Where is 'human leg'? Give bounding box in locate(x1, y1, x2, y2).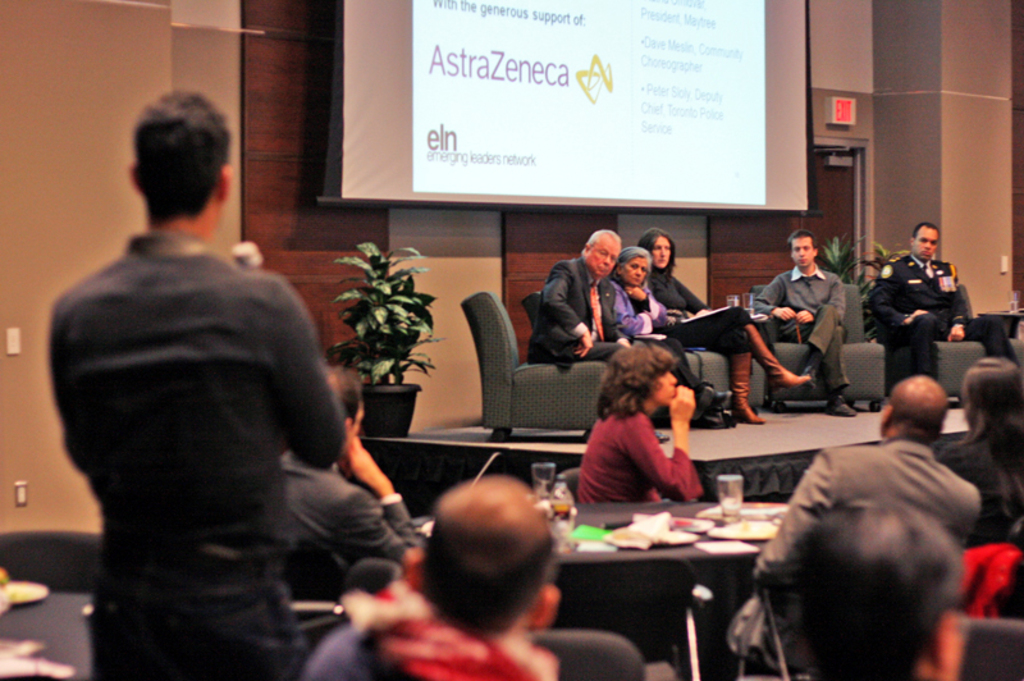
locate(786, 311, 854, 408).
